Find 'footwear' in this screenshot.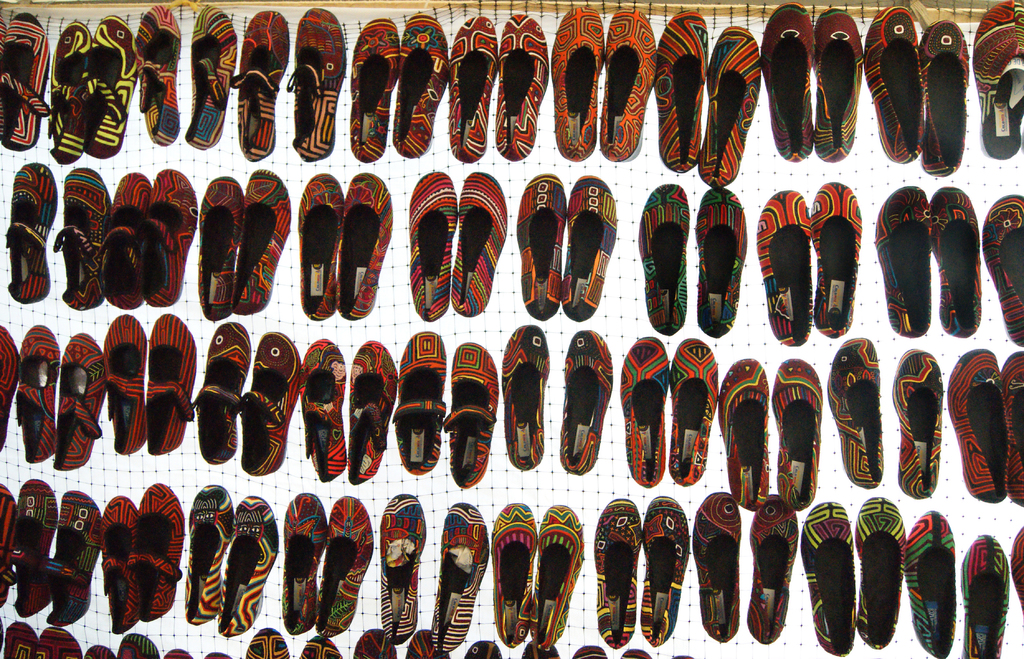
The bounding box for 'footwear' is [659,8,708,172].
